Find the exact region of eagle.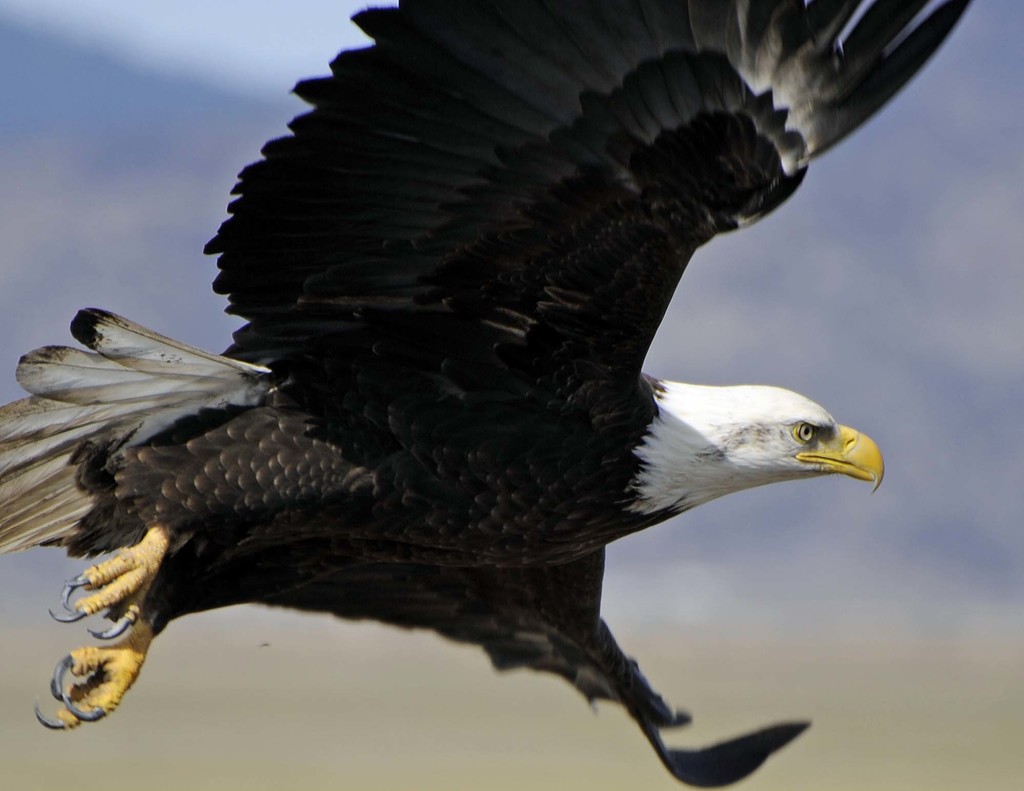
Exact region: [left=0, top=0, right=973, bottom=789].
